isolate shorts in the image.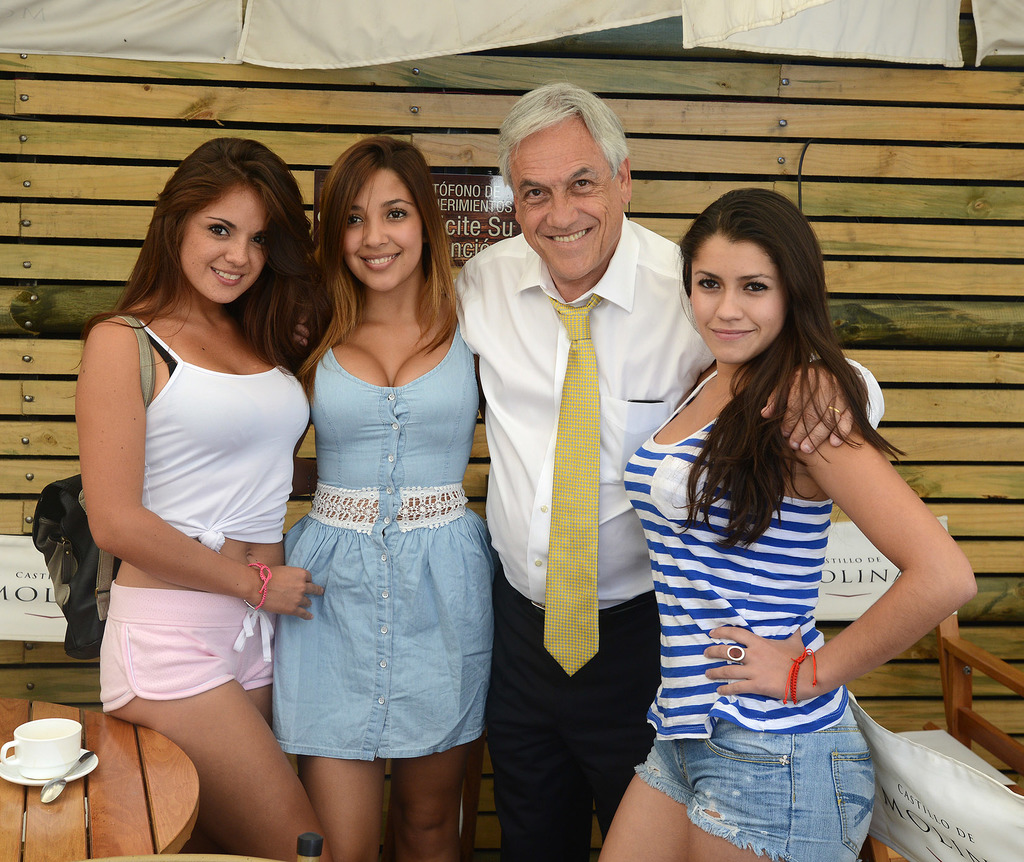
Isolated region: <box>100,578,272,715</box>.
